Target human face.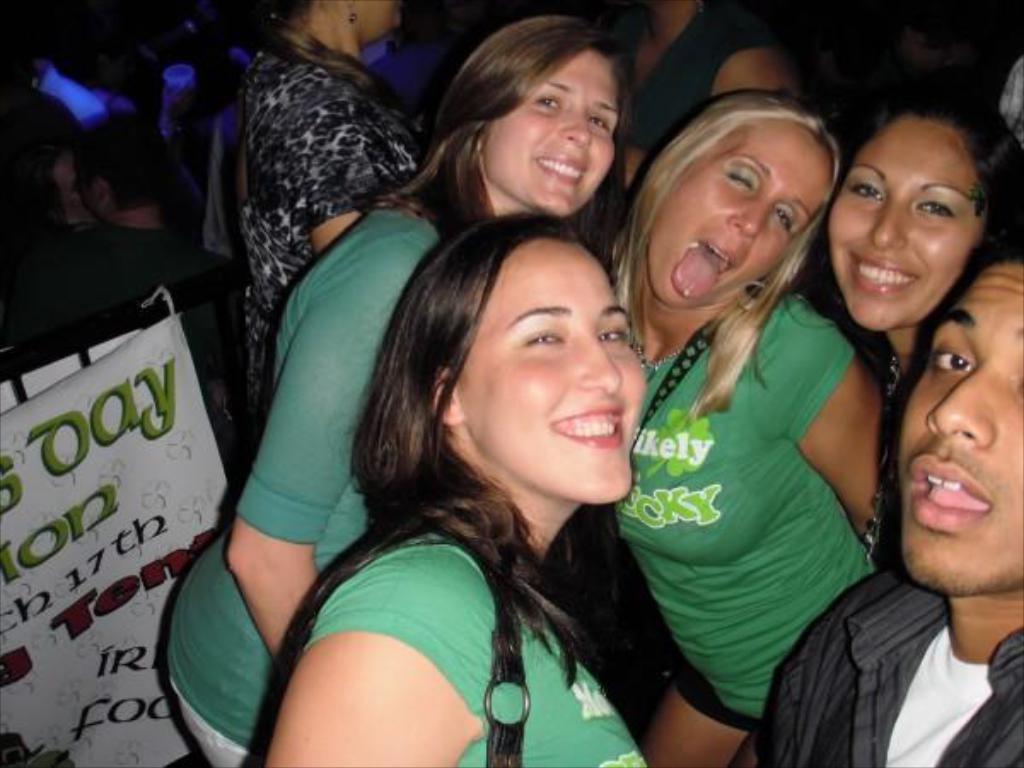
Target region: l=828, t=111, r=985, b=331.
